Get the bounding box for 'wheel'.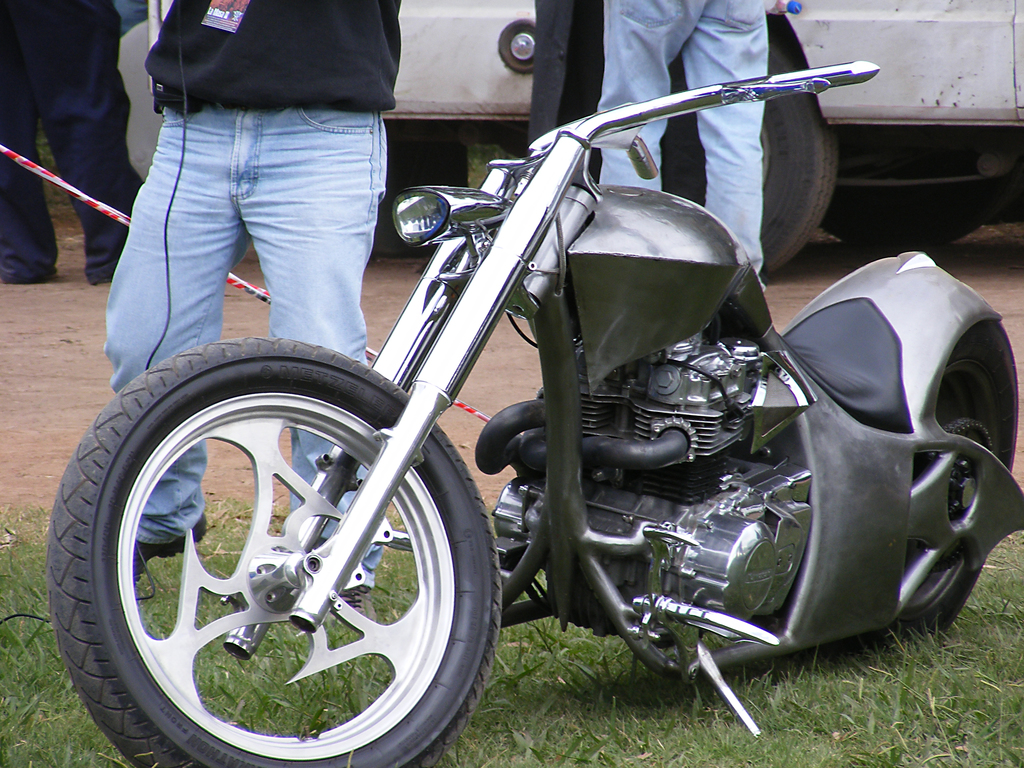
799/347/1005/655.
